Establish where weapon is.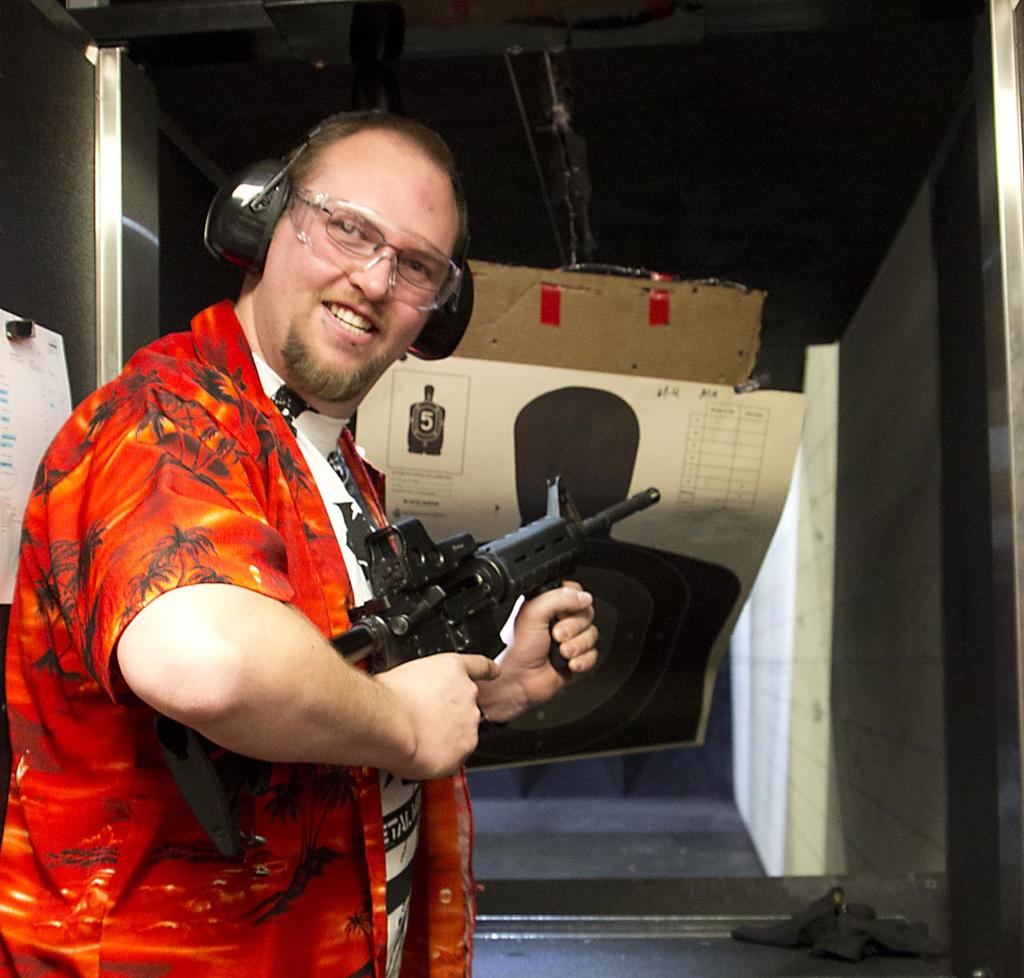
Established at [347,494,648,730].
